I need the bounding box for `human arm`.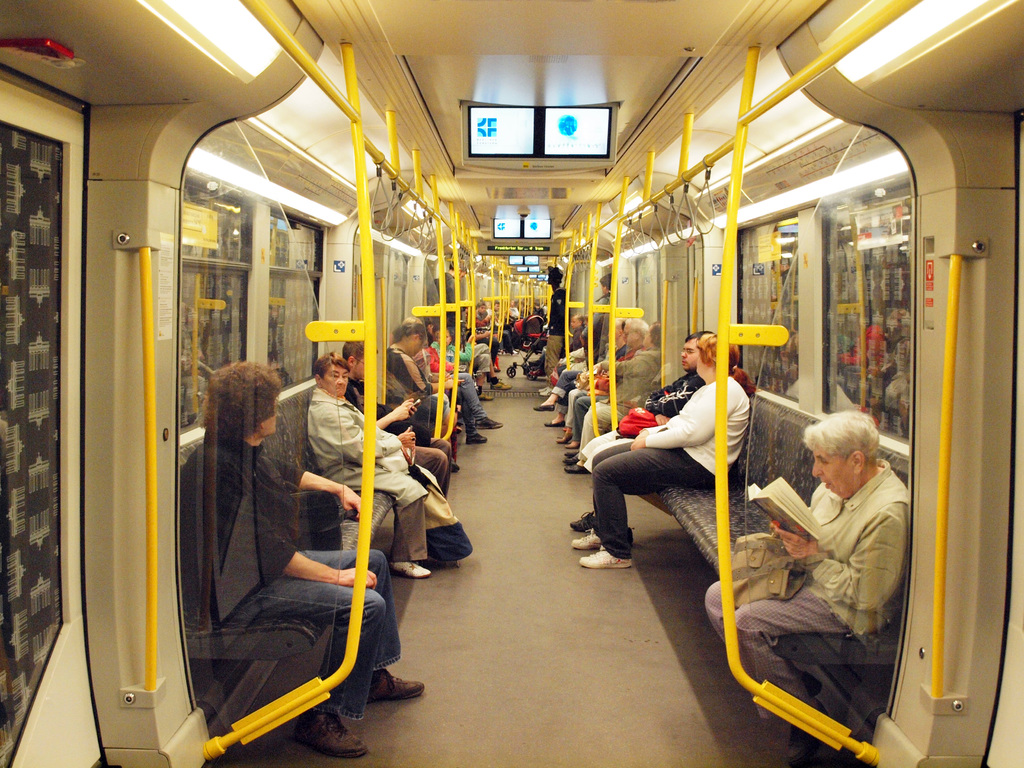
Here it is: bbox(403, 394, 424, 410).
